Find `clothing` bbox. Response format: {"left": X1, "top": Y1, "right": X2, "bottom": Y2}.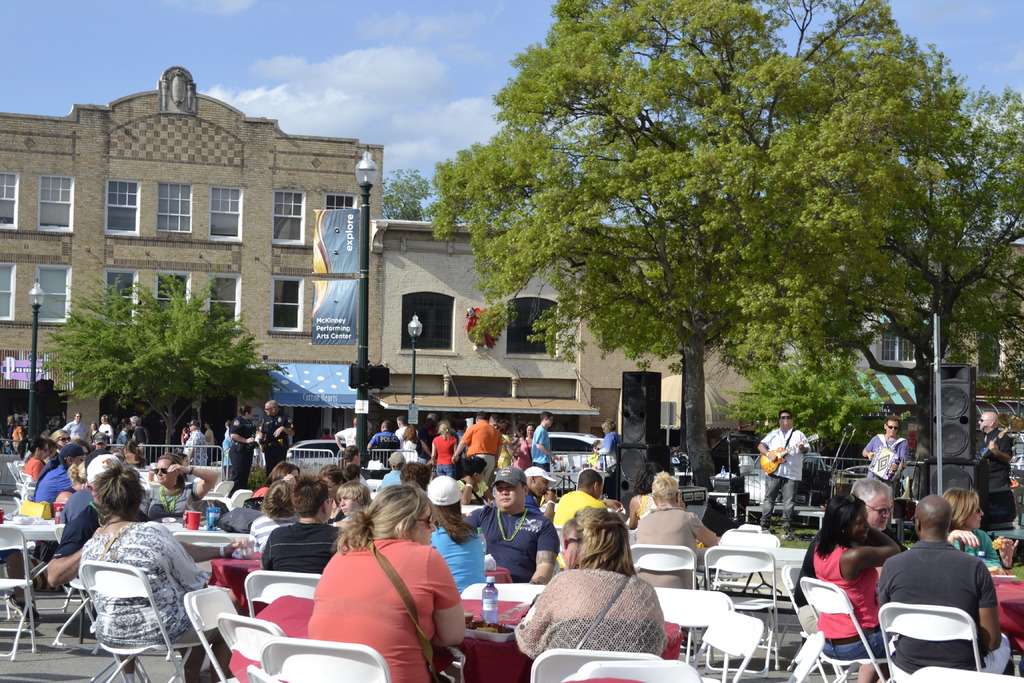
{"left": 134, "top": 427, "right": 147, "bottom": 441}.
